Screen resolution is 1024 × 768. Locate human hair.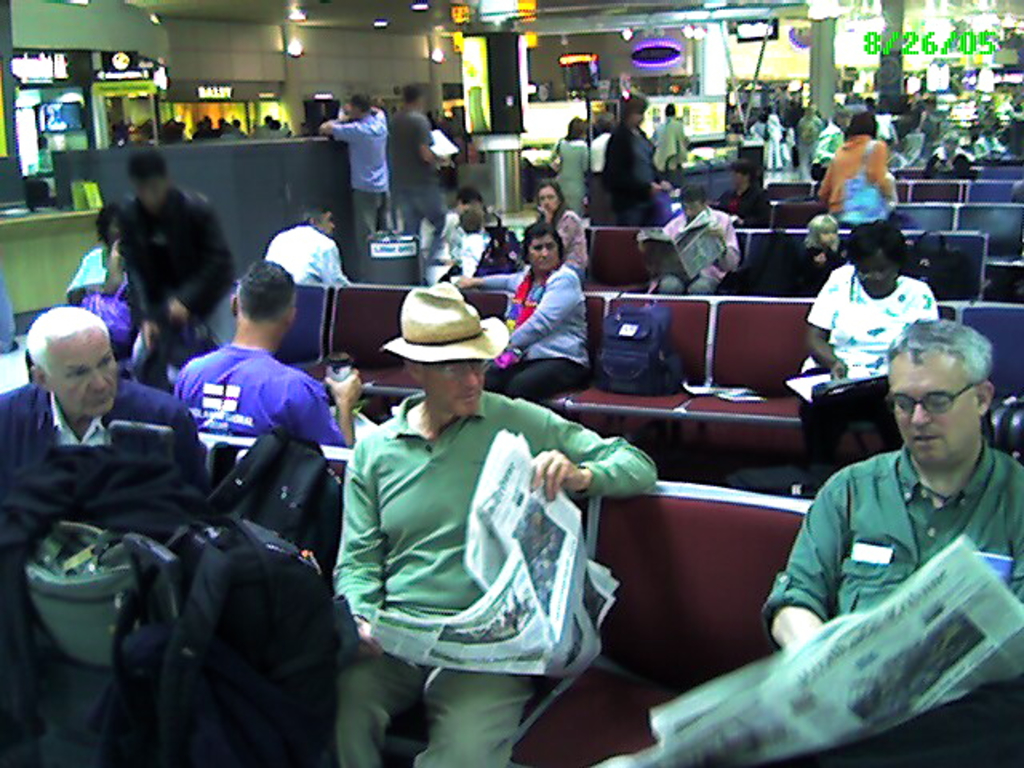
[left=518, top=218, right=566, bottom=264].
